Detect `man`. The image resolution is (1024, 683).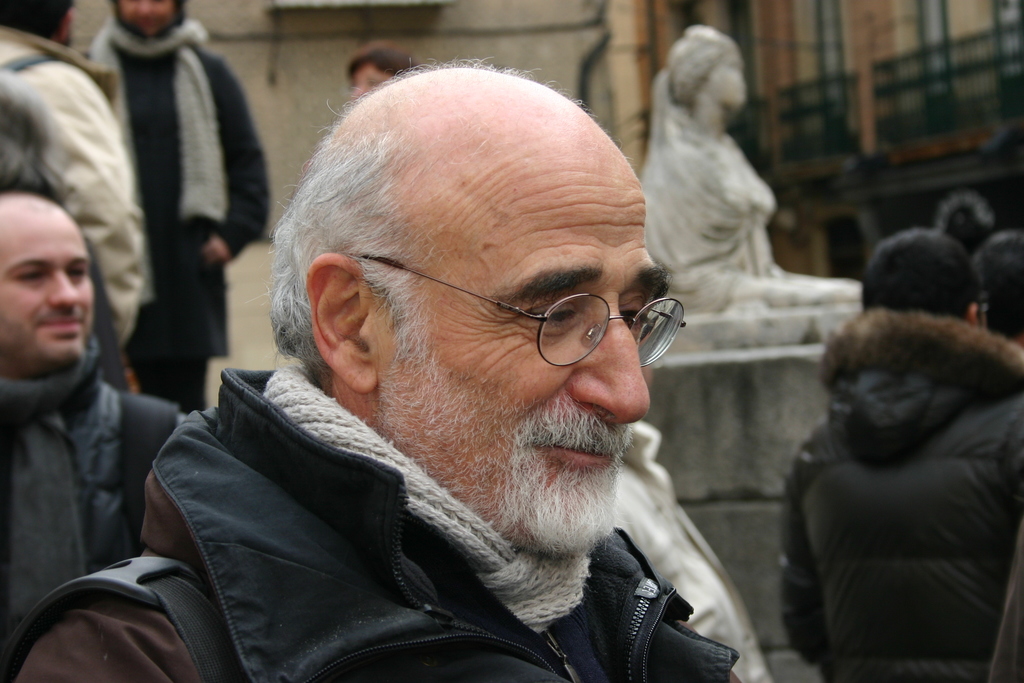
bbox=(67, 0, 273, 417).
